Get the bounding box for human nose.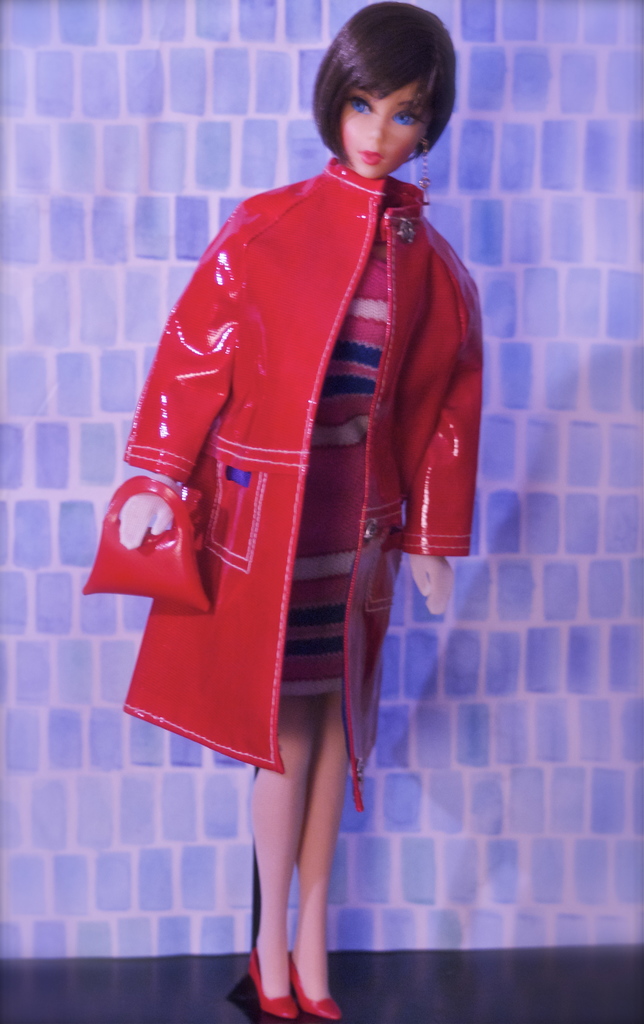
bbox=(366, 115, 390, 143).
